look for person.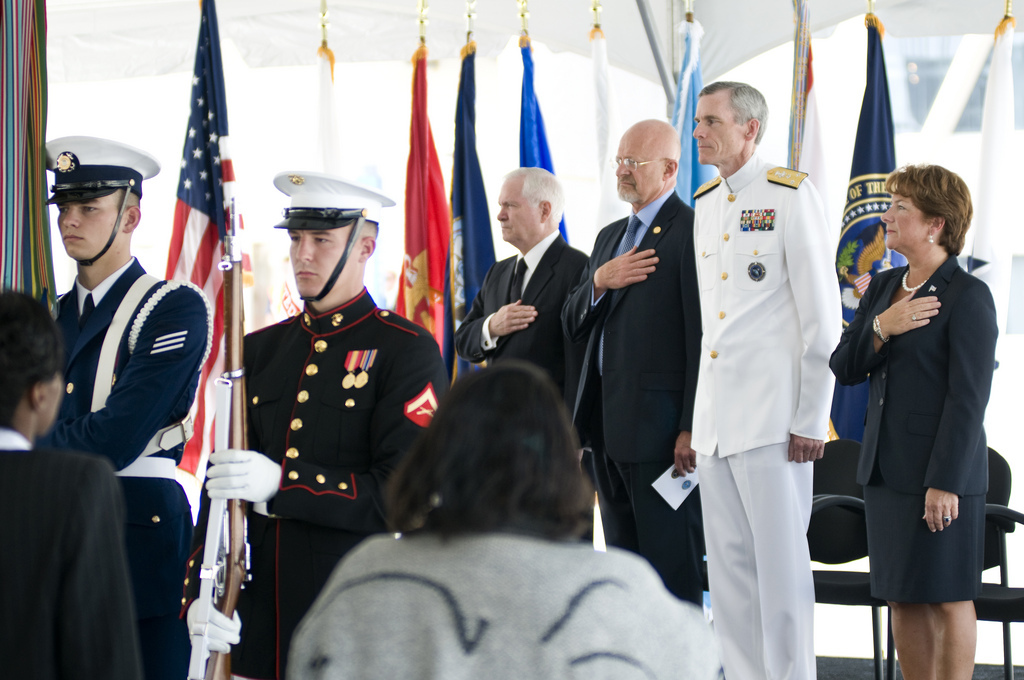
Found: 1,282,142,678.
